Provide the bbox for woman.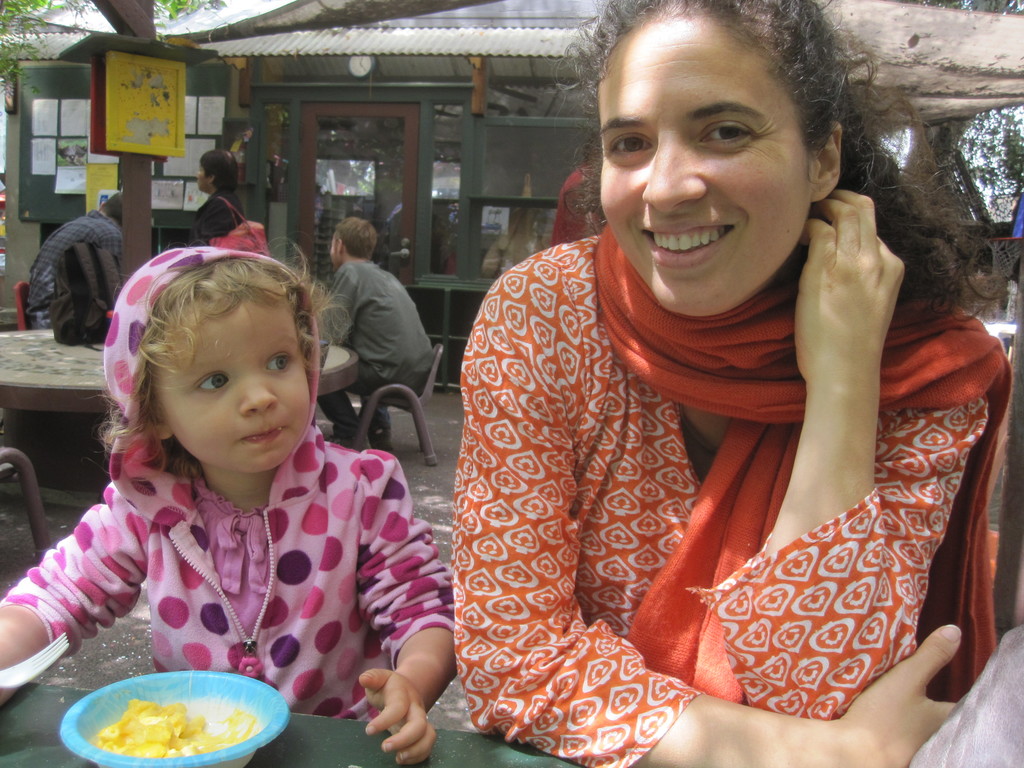
424,10,971,749.
